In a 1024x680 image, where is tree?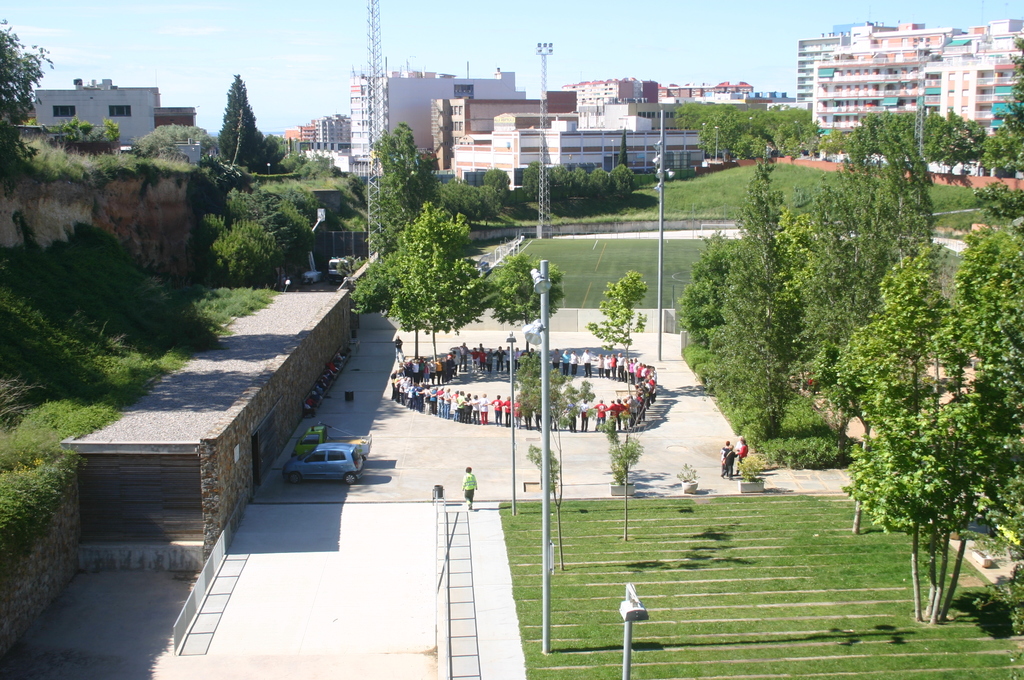
BBox(522, 341, 595, 546).
